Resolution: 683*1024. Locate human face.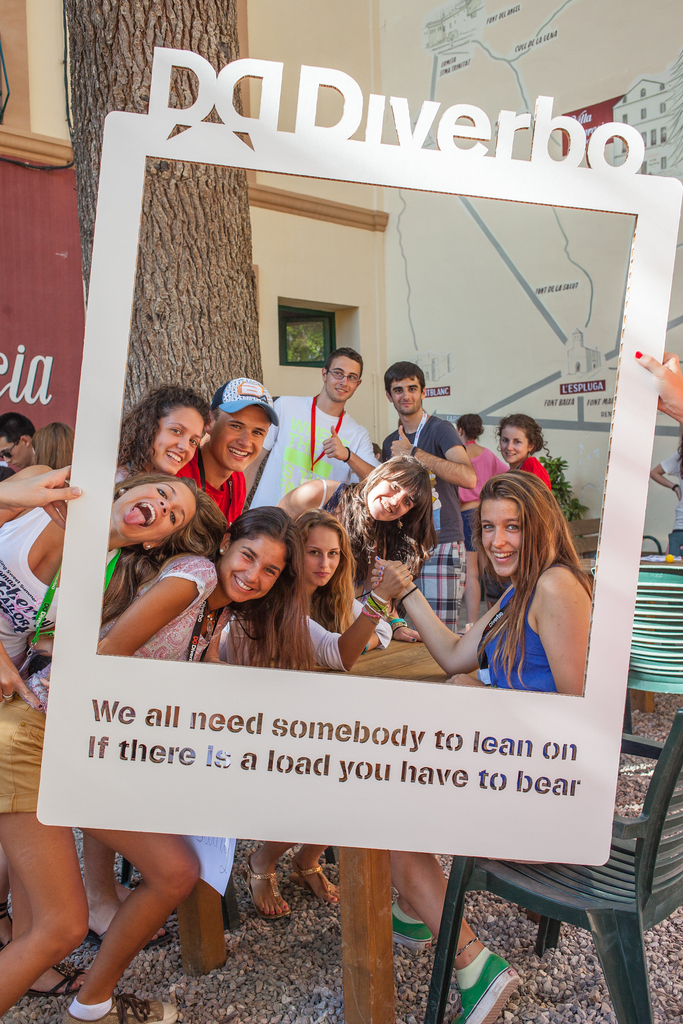
x1=152 y1=408 x2=201 y2=472.
